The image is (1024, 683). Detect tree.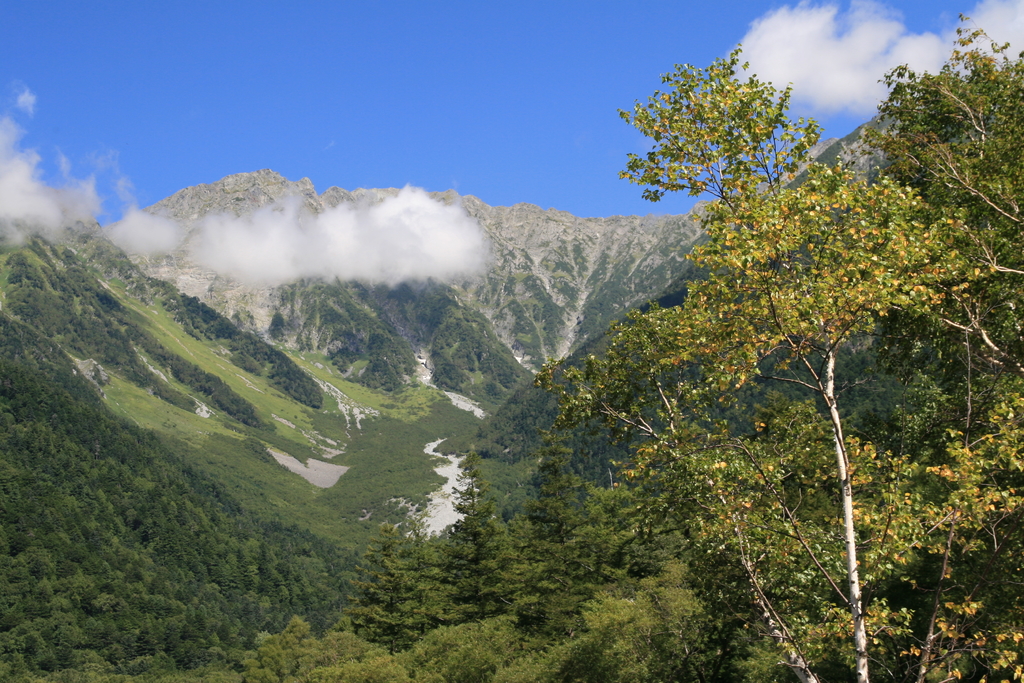
Detection: x1=525 y1=434 x2=589 y2=577.
